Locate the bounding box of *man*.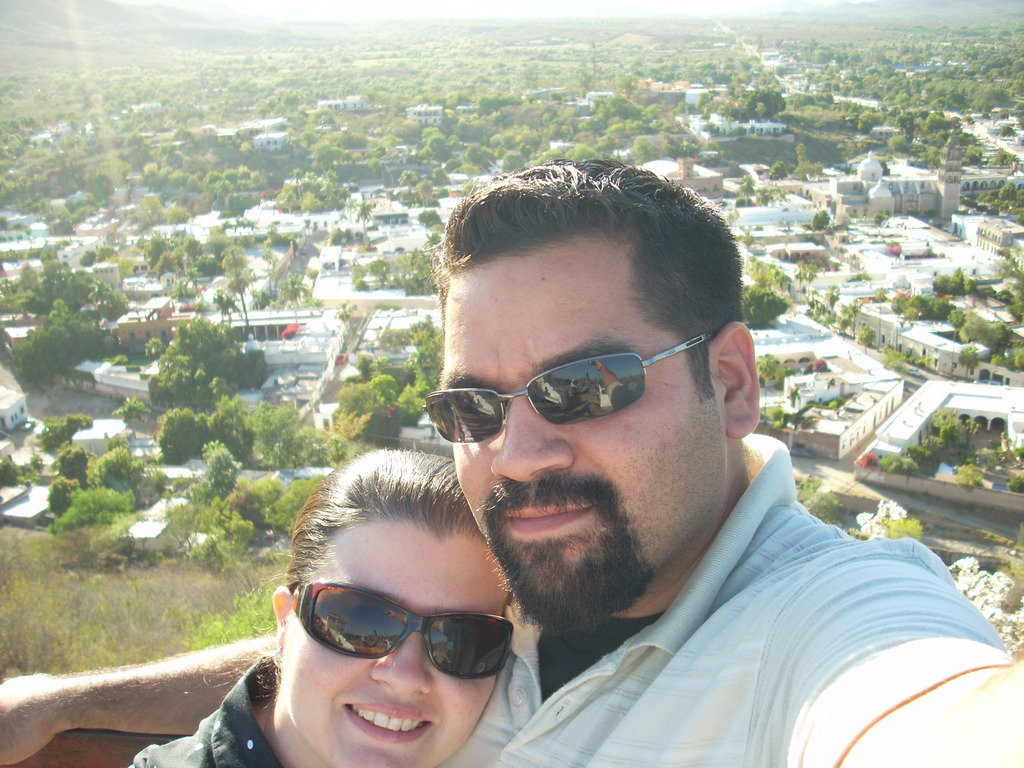
Bounding box: bbox=(279, 192, 991, 767).
